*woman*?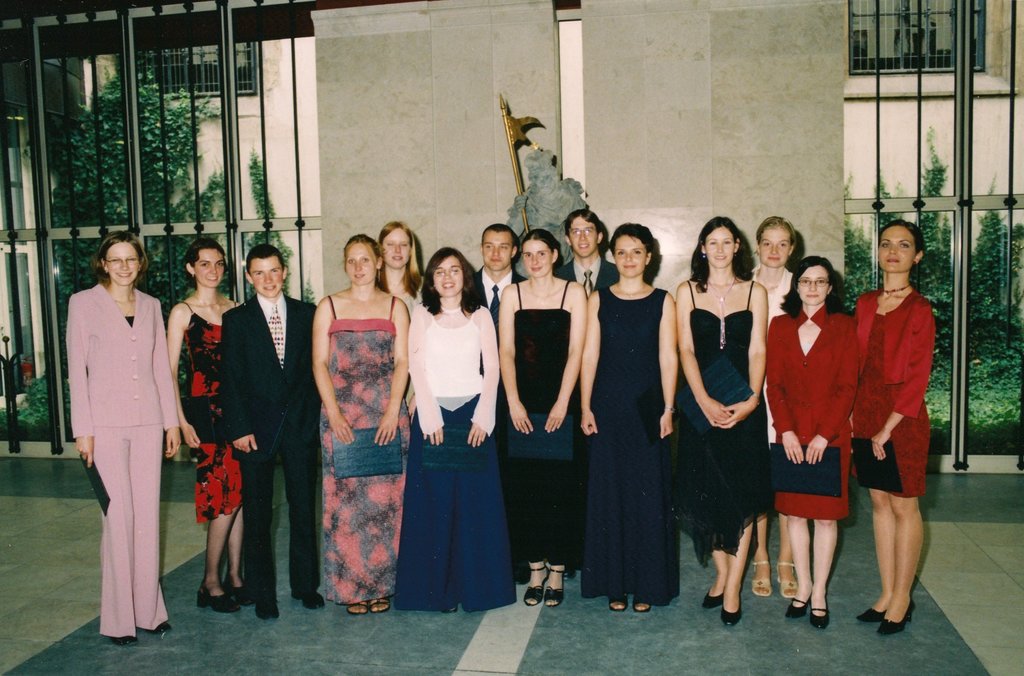
765 252 857 629
